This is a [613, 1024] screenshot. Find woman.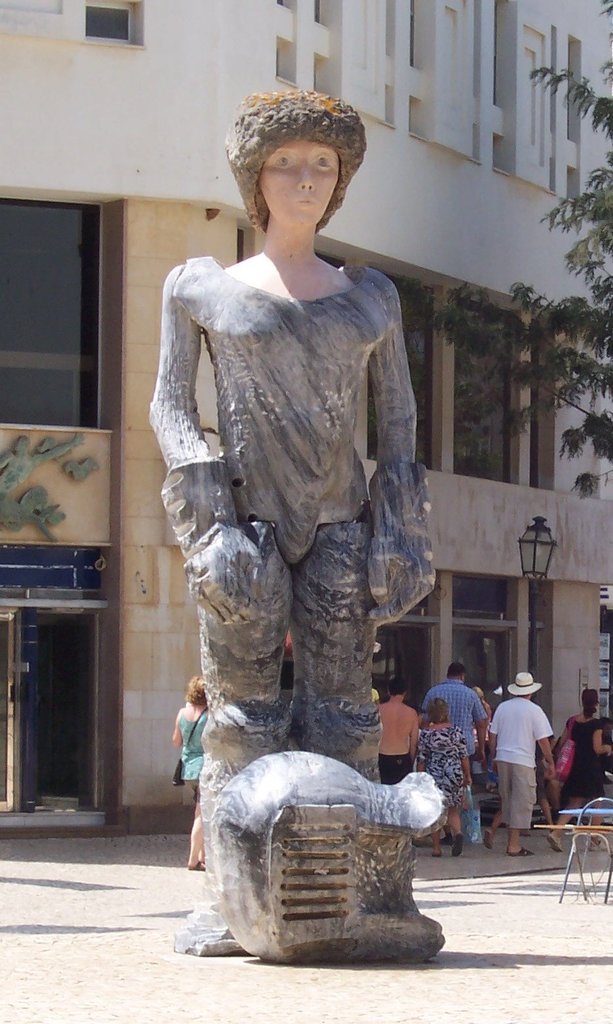
Bounding box: 148 90 438 954.
